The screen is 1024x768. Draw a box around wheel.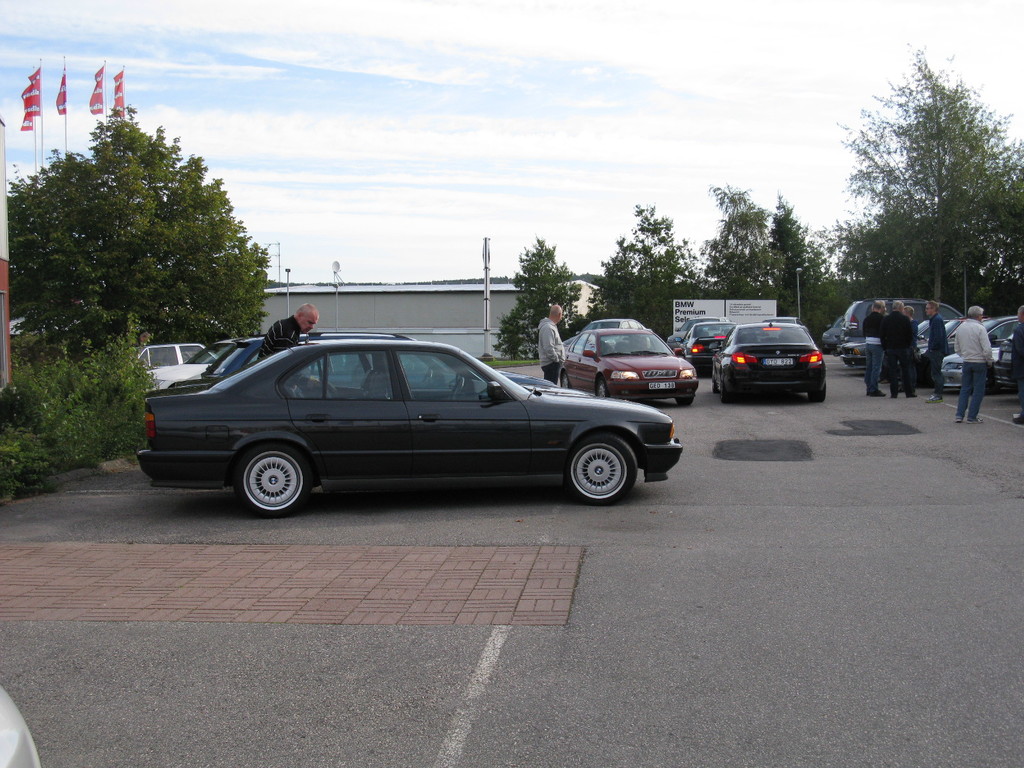
<region>448, 378, 467, 400</region>.
